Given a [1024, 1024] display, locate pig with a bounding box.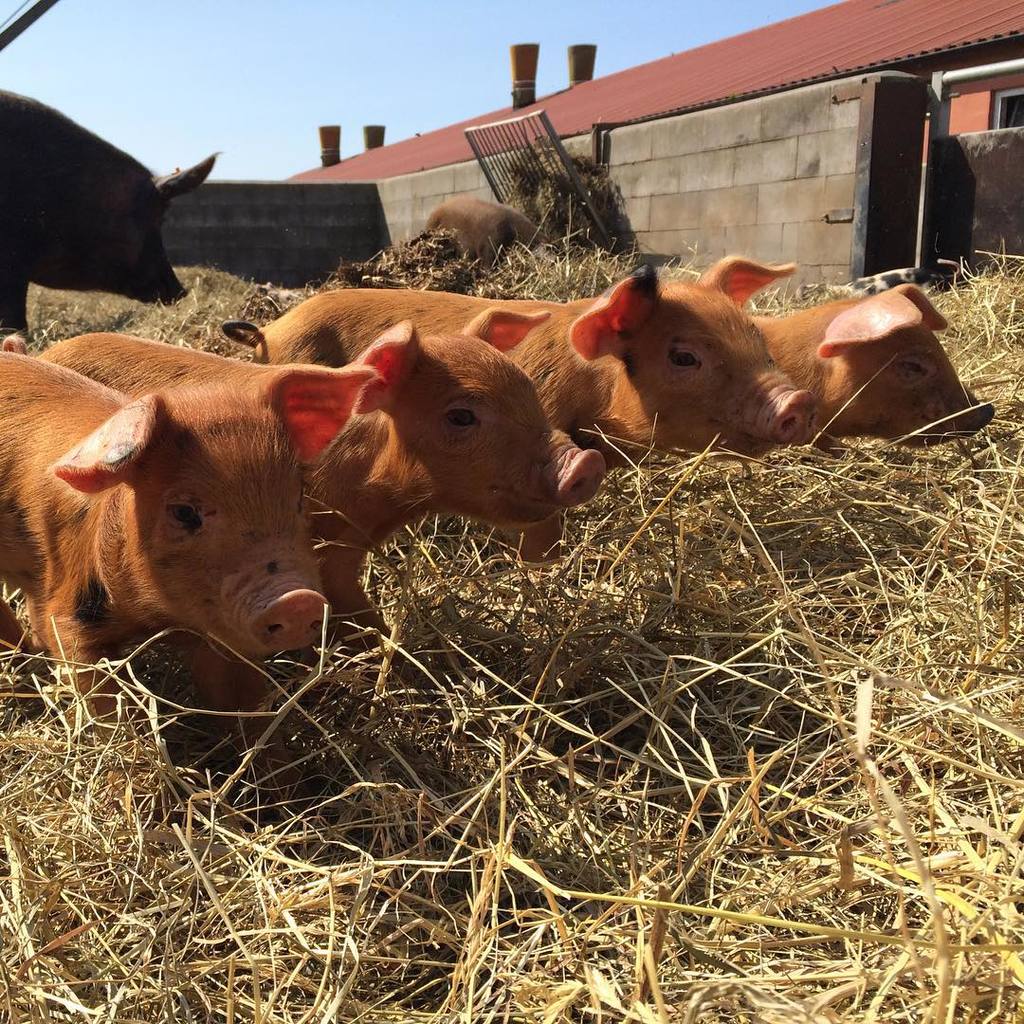
Located: [left=0, top=83, right=226, bottom=347].
